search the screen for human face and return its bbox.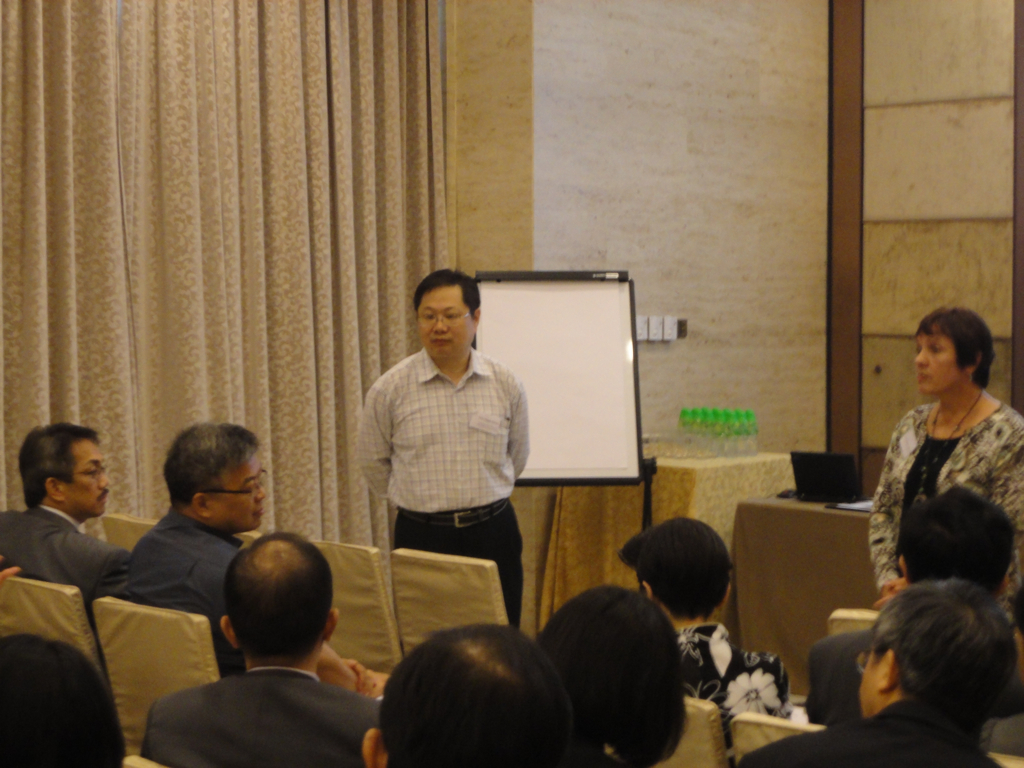
Found: Rect(913, 335, 963, 396).
